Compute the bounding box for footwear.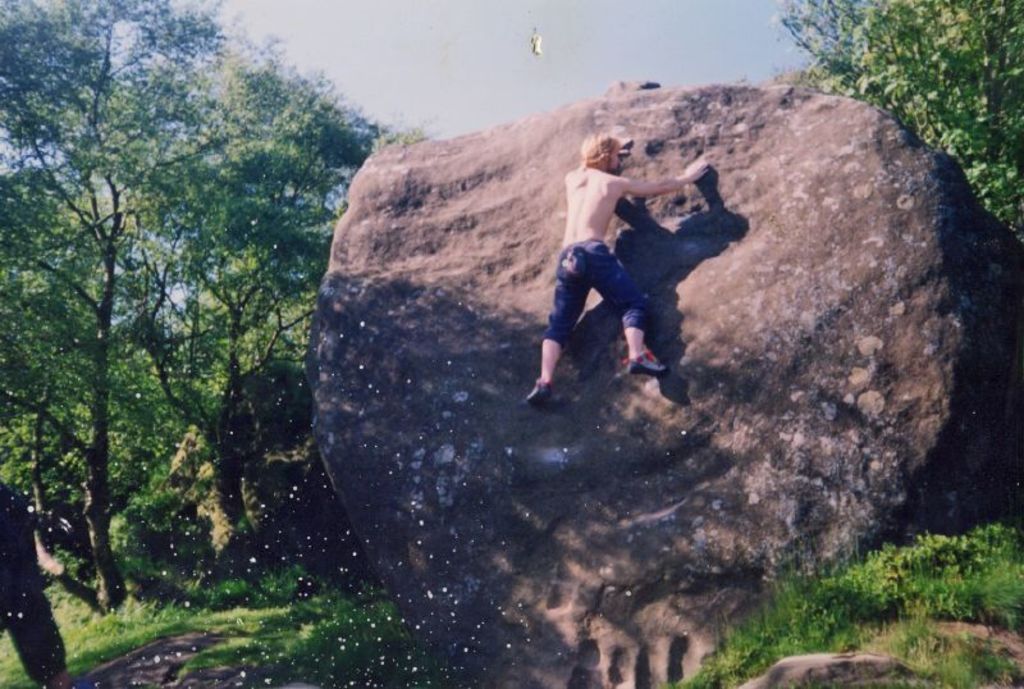
detection(525, 378, 553, 401).
